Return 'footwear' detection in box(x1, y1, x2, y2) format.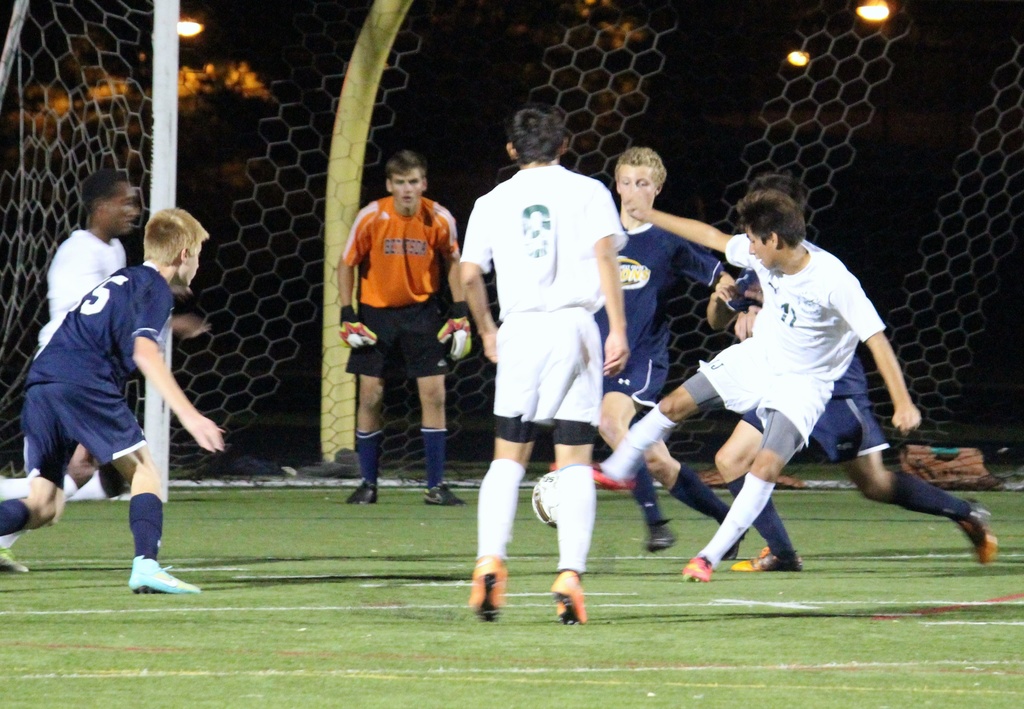
box(471, 558, 502, 617).
